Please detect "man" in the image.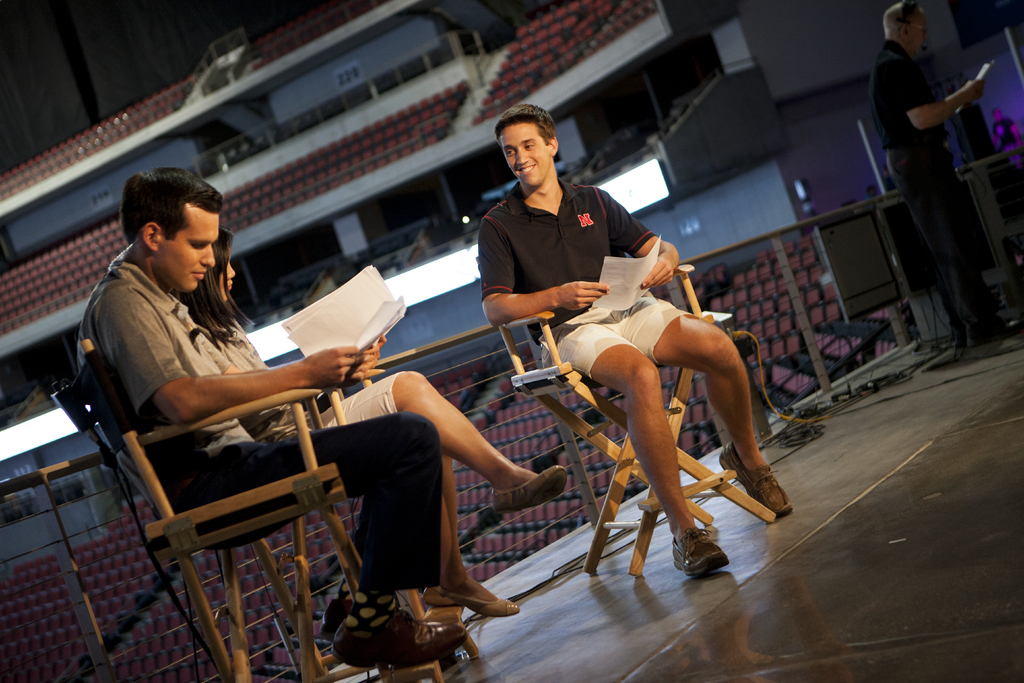
locate(68, 169, 468, 663).
